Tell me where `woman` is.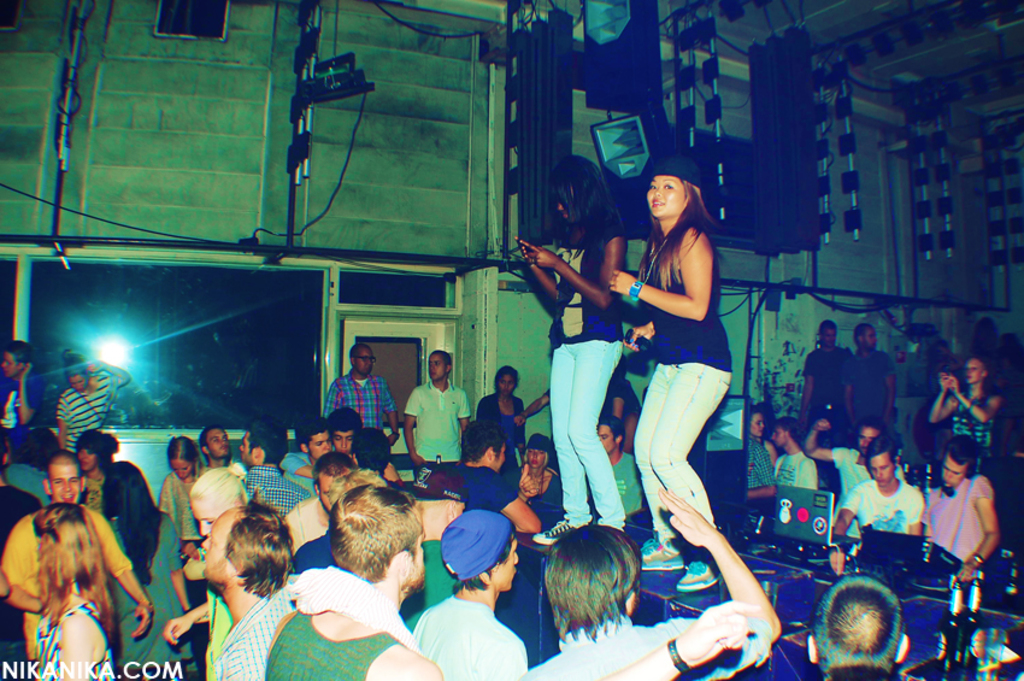
`woman` is at [471, 363, 528, 481].
